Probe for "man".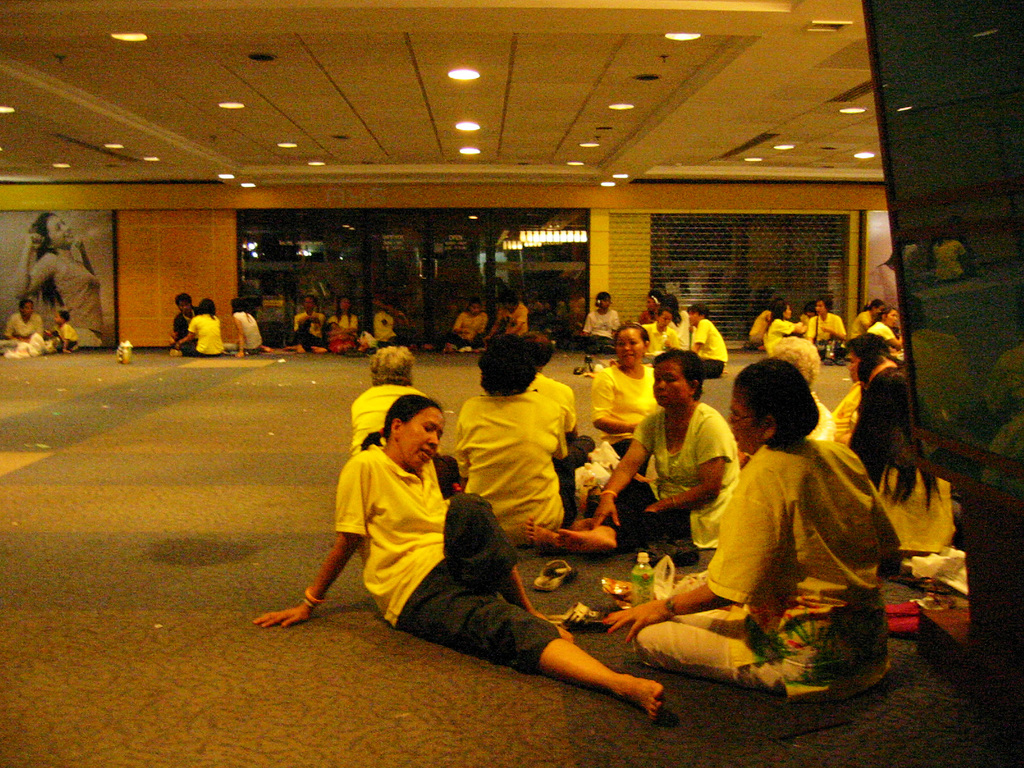
Probe result: [3, 298, 44, 348].
